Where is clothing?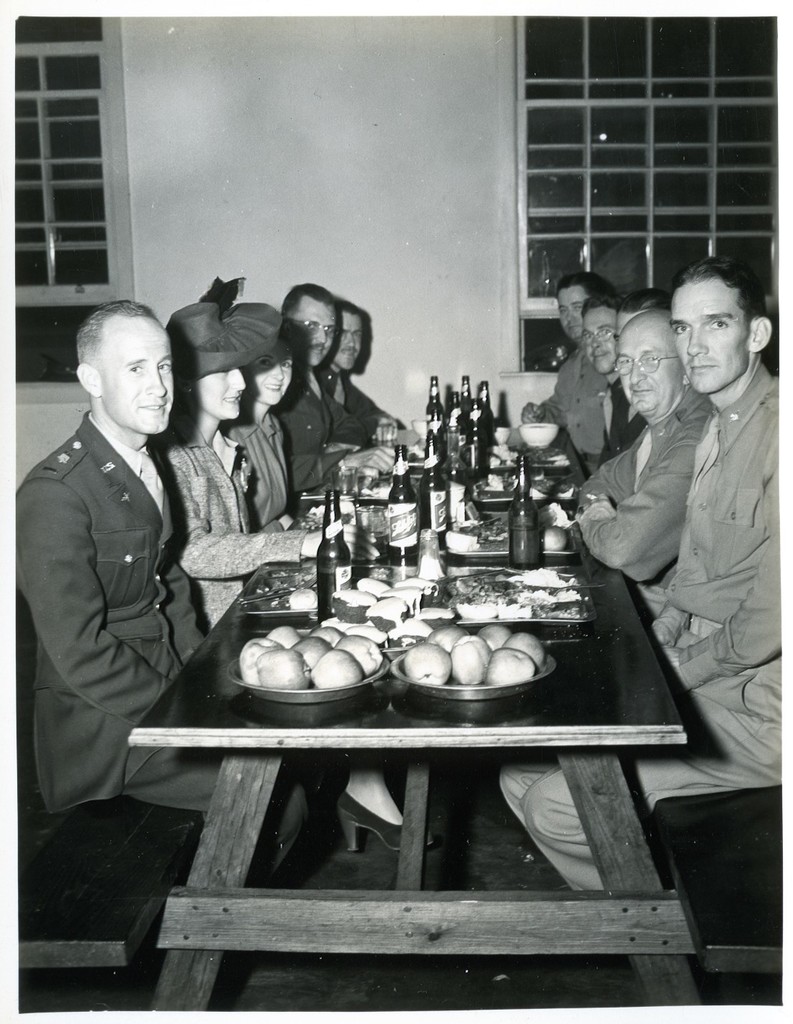
bbox=(143, 409, 323, 613).
